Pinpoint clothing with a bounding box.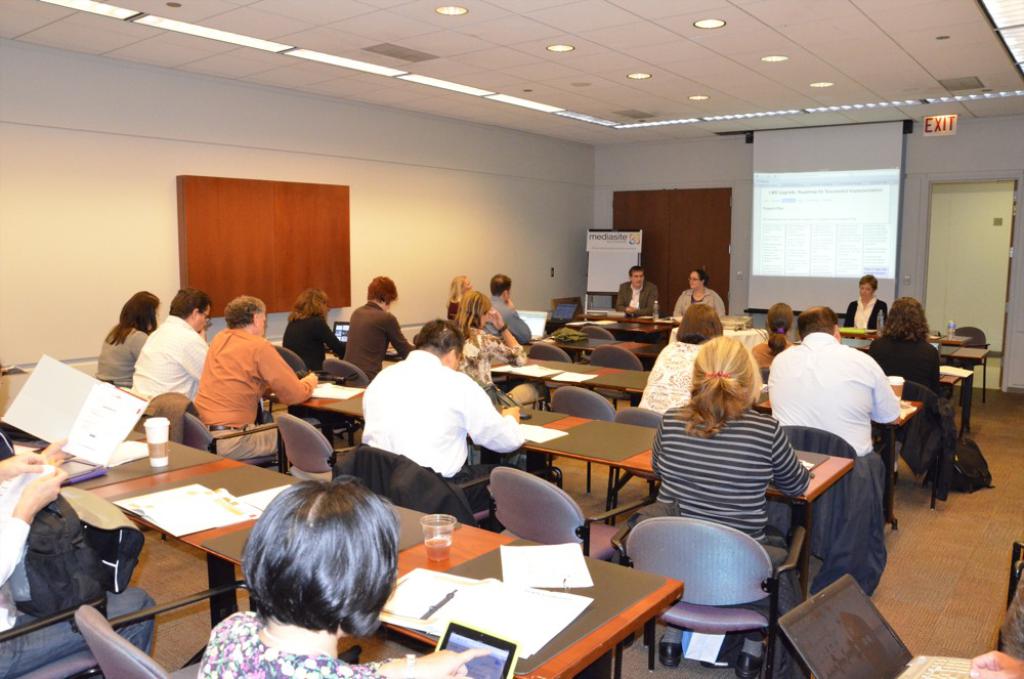
BBox(178, 308, 299, 459).
